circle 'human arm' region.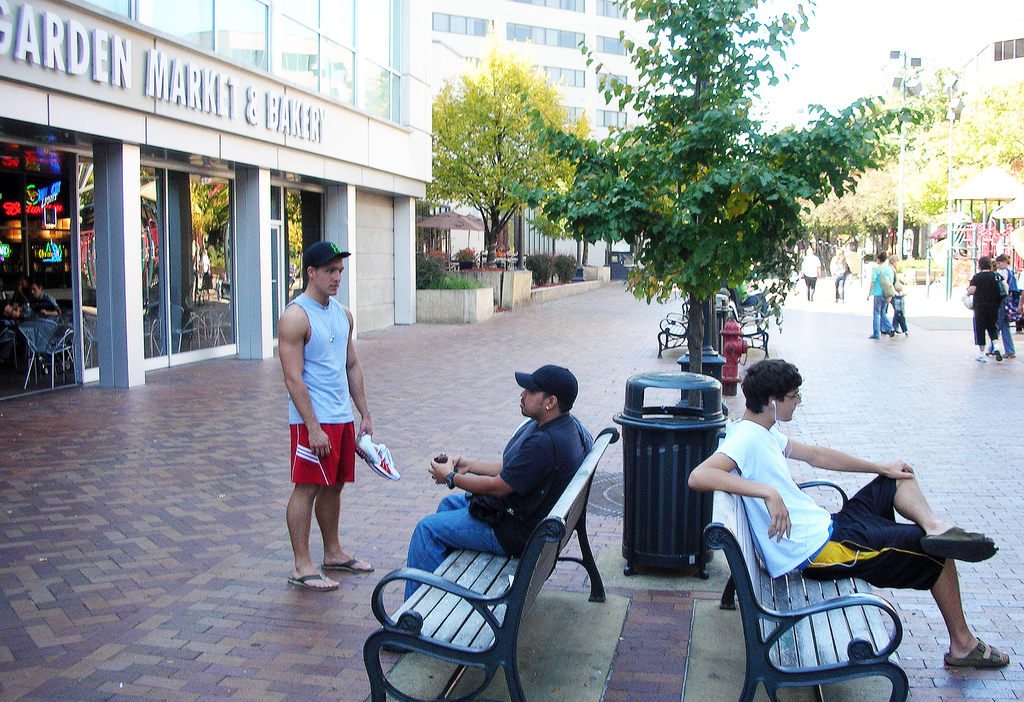
Region: [x1=964, y1=273, x2=982, y2=301].
